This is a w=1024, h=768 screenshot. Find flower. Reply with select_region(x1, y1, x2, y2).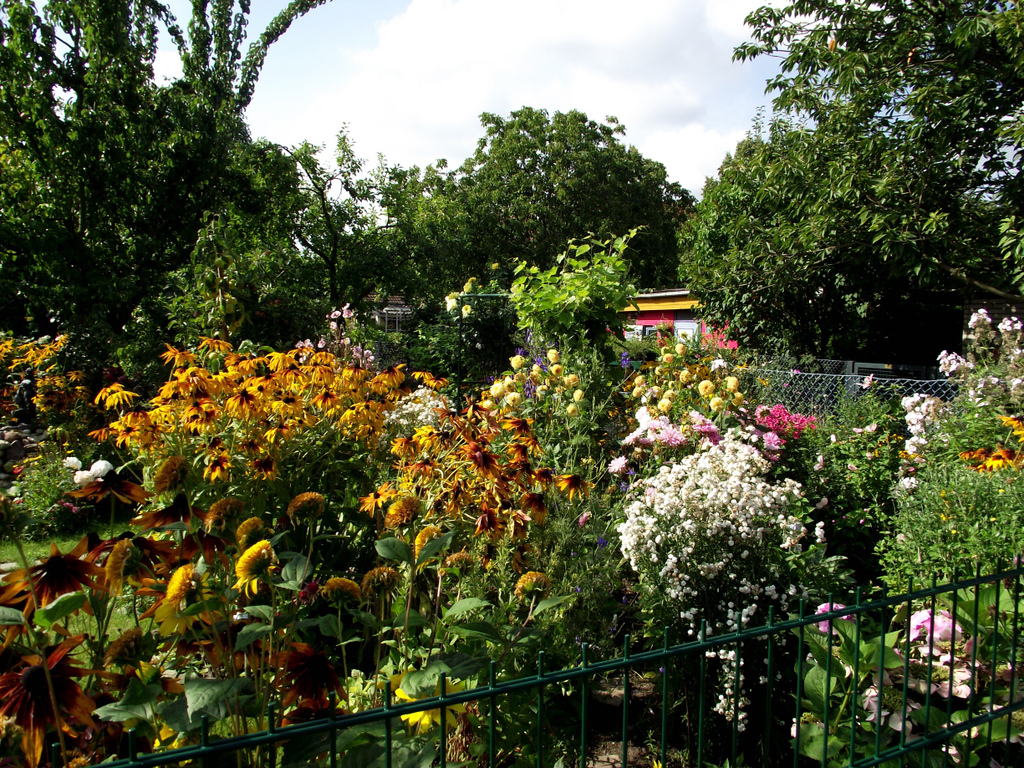
select_region(730, 434, 751, 464).
